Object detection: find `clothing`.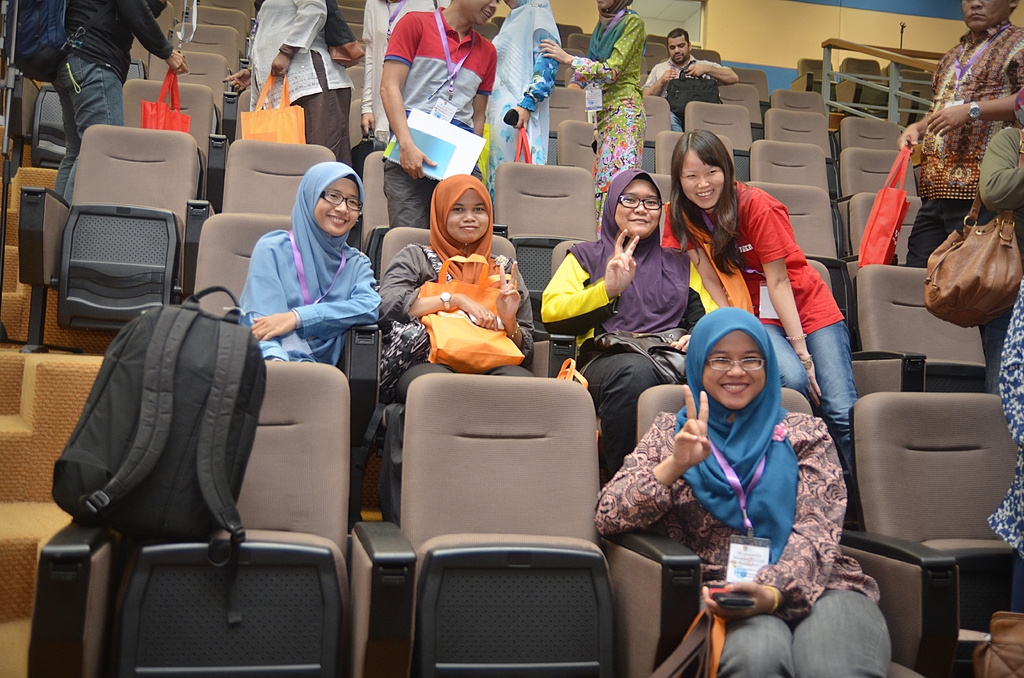
<region>381, 4, 494, 229</region>.
